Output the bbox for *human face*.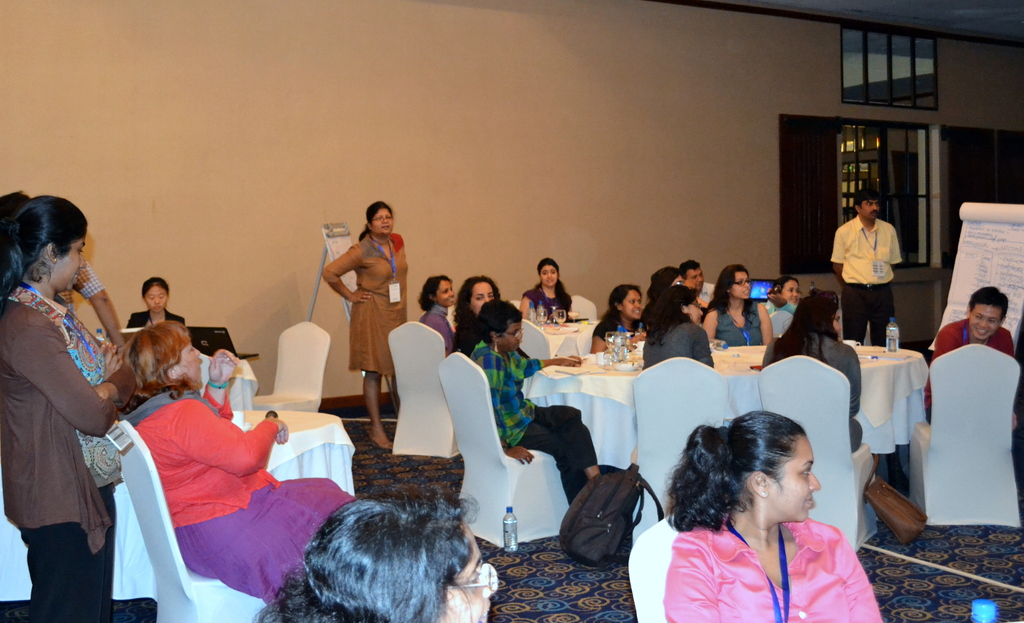
[471, 284, 496, 310].
